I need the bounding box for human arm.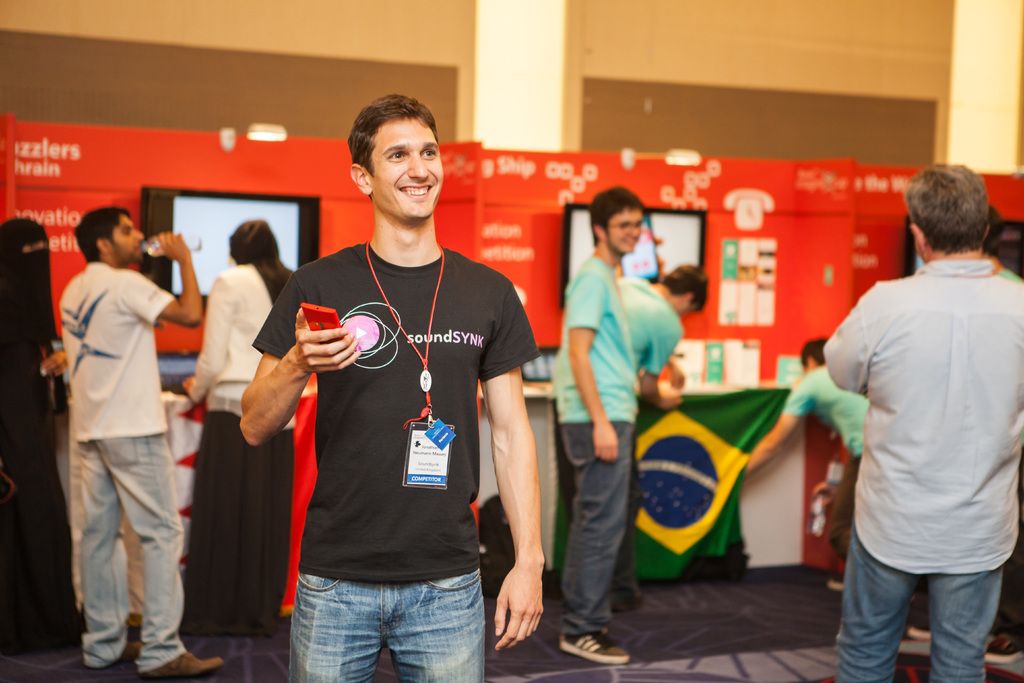
Here it is: 172,268,236,408.
